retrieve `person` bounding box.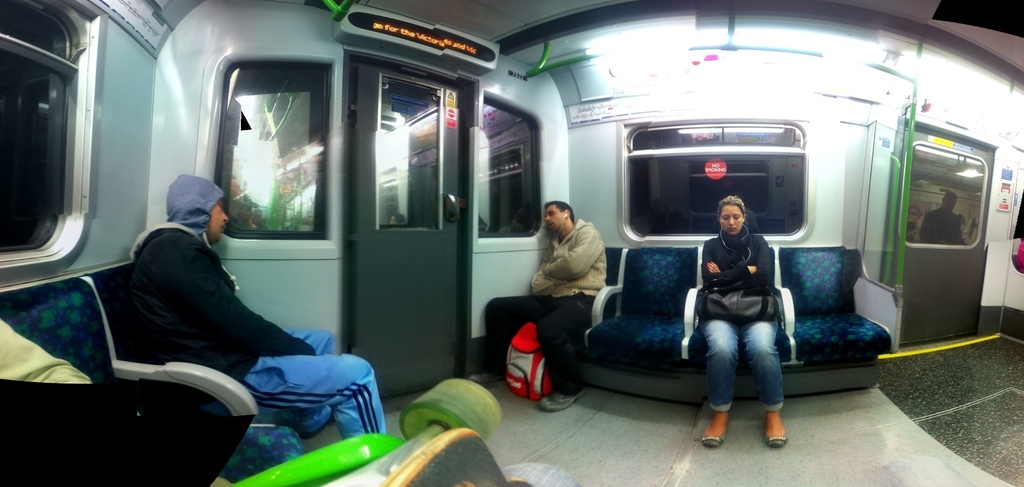
Bounding box: x1=469 y1=204 x2=610 y2=409.
